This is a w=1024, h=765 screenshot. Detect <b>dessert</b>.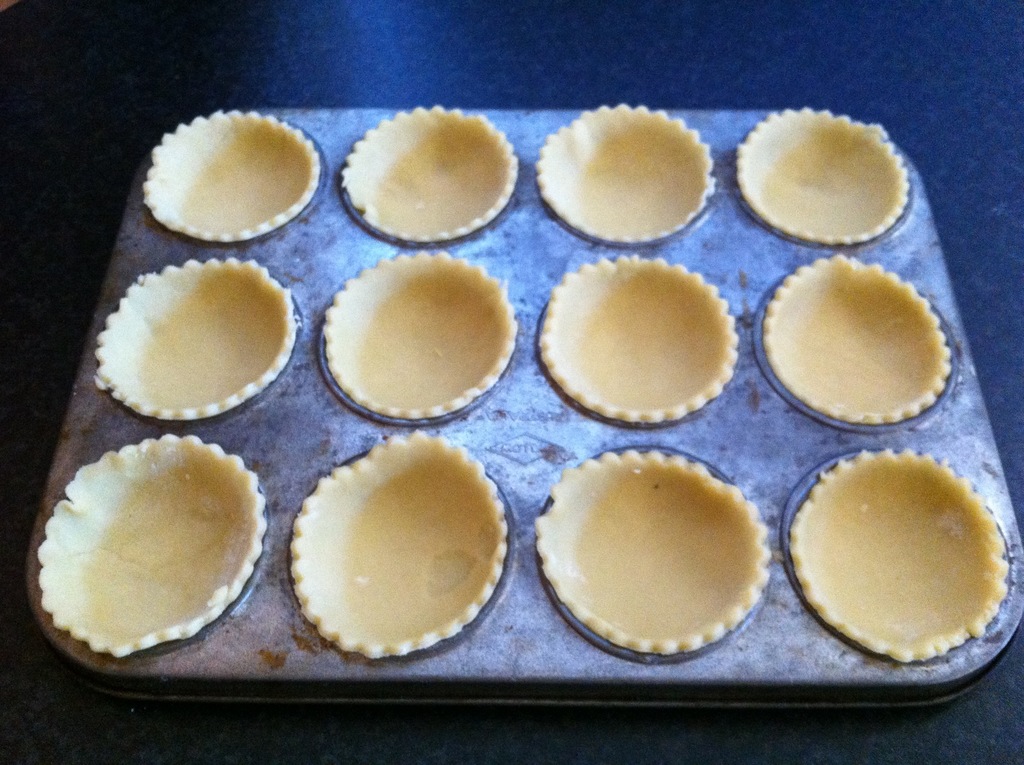
290/430/507/652.
